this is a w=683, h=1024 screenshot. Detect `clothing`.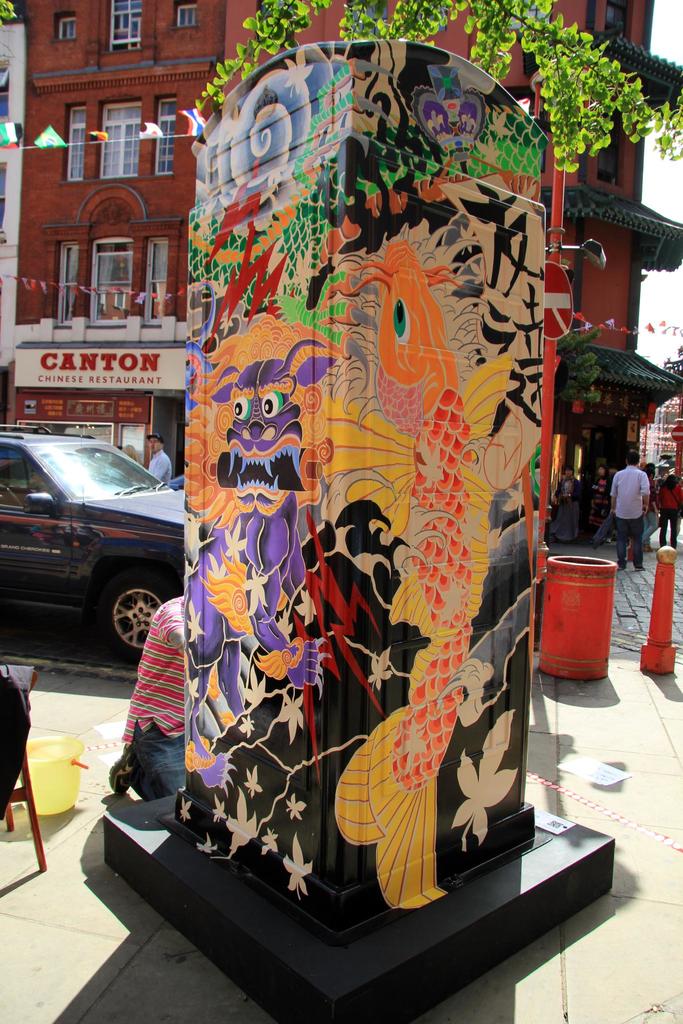
region(115, 597, 191, 803).
